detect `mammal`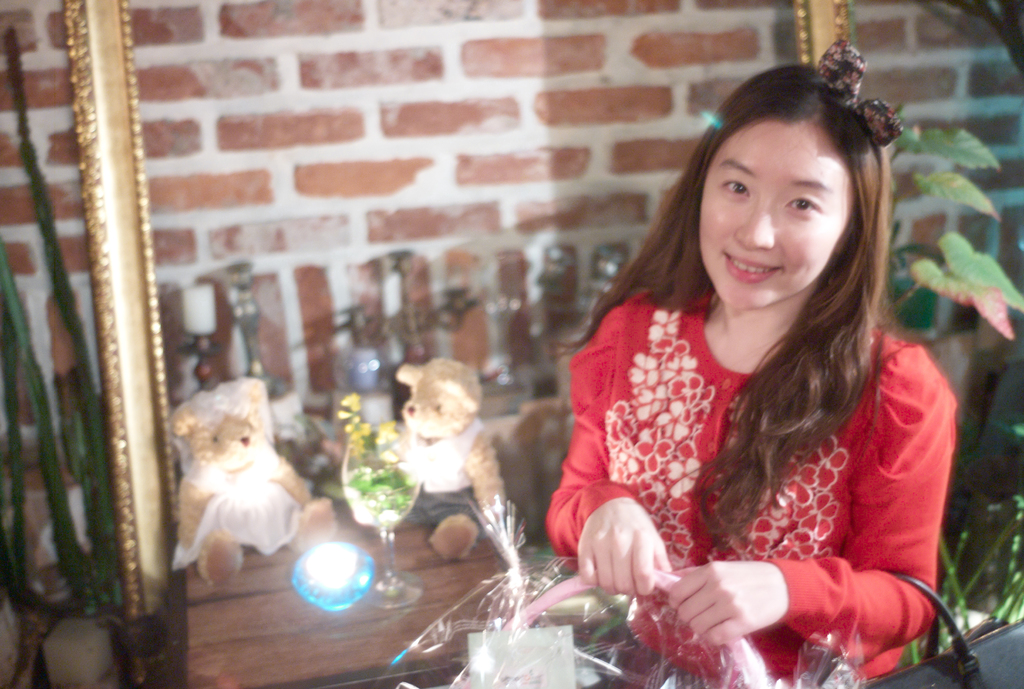
BBox(166, 371, 335, 590)
